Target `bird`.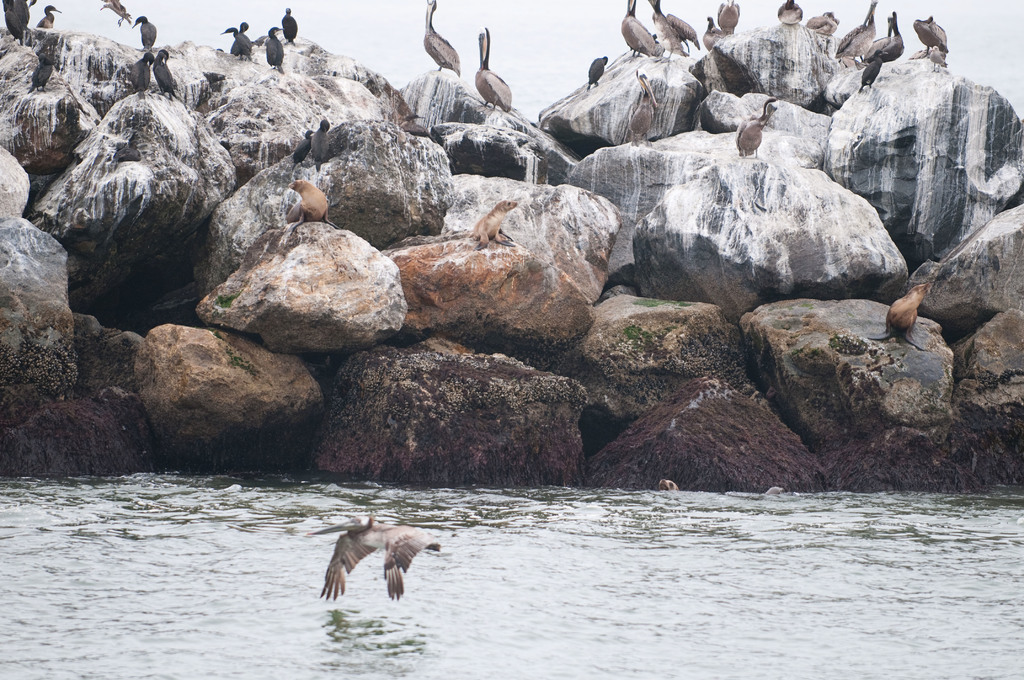
Target region: x1=648 y1=0 x2=702 y2=56.
